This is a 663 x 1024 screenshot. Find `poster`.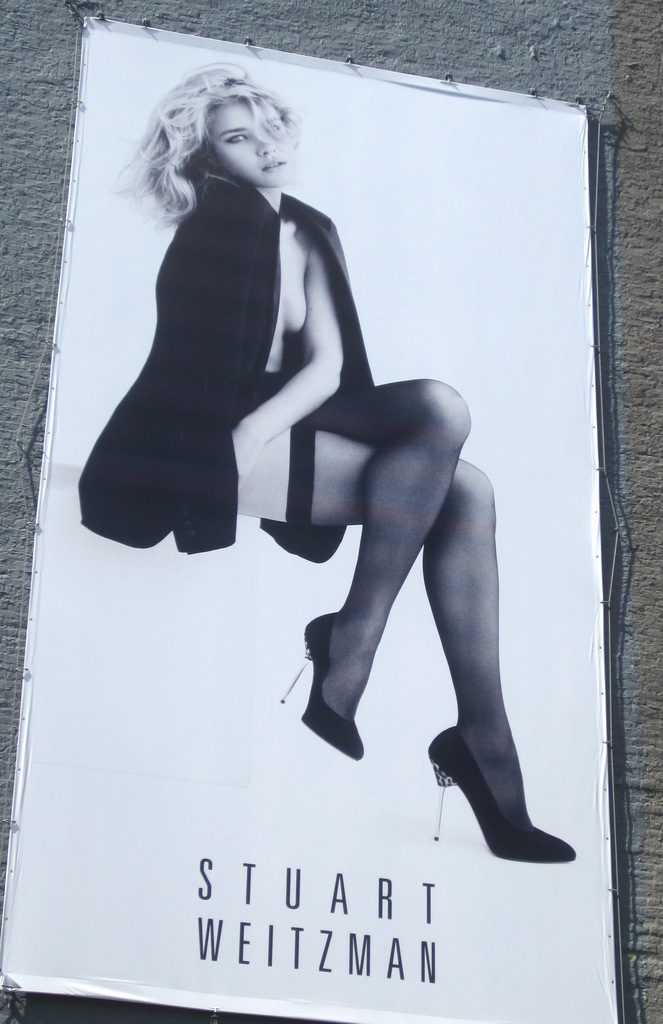
Bounding box: box(3, 17, 639, 1020).
